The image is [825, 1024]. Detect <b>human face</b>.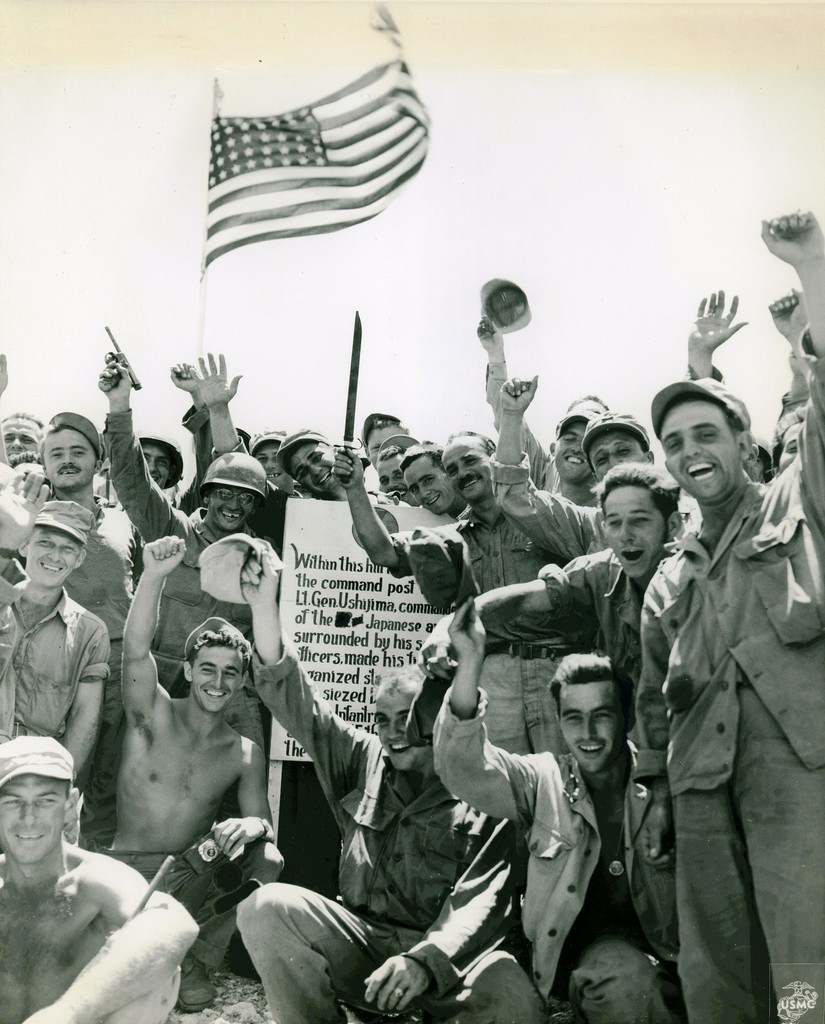
Detection: (380, 458, 404, 491).
